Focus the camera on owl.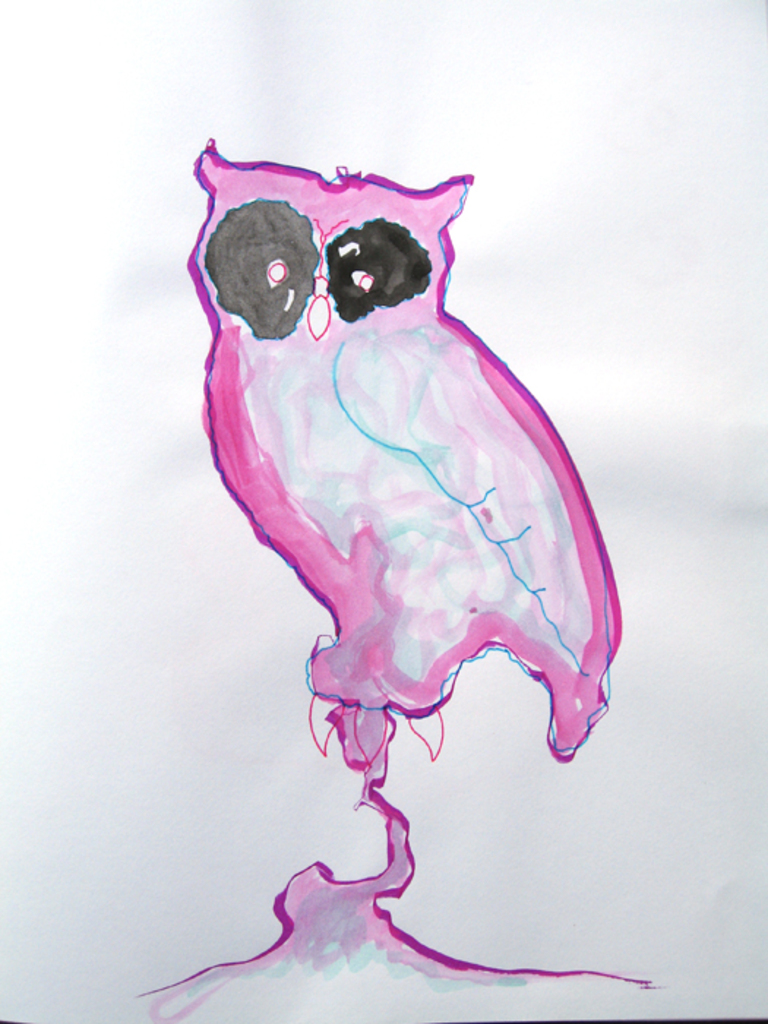
Focus region: x1=177, y1=136, x2=622, y2=767.
